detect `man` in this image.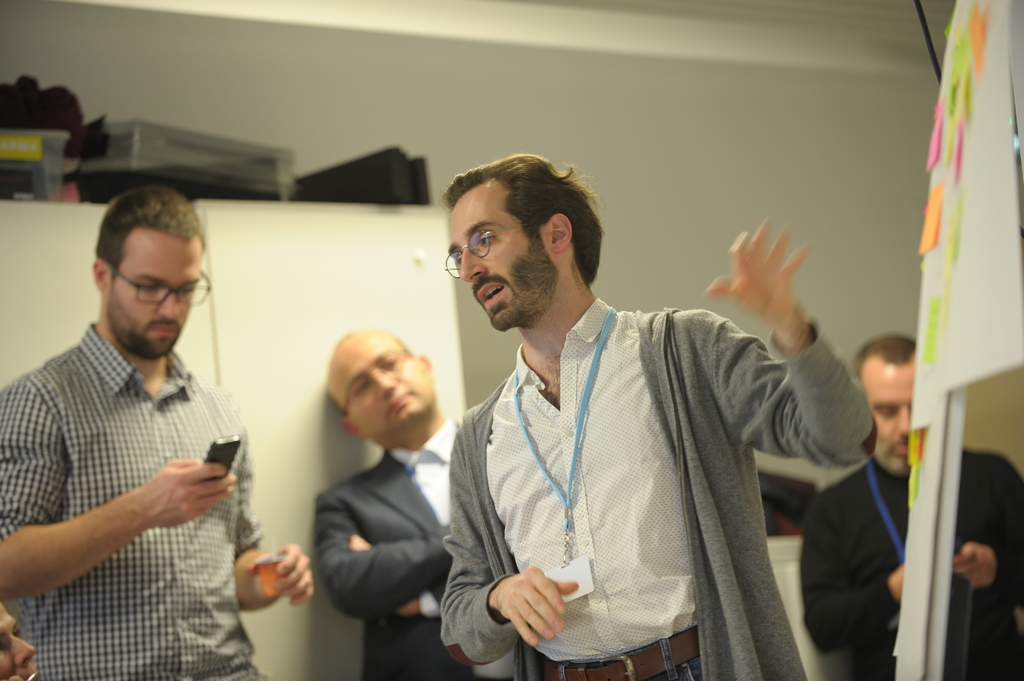
Detection: pyautogui.locateOnScreen(801, 335, 1023, 680).
